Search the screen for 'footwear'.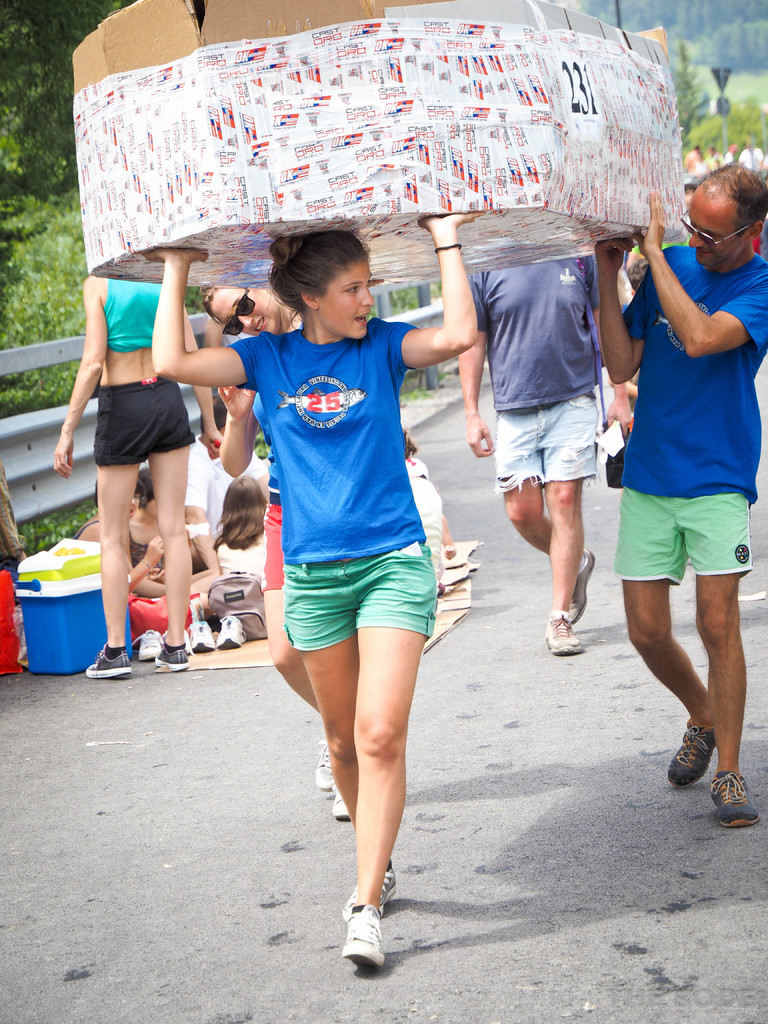
Found at (x1=221, y1=614, x2=247, y2=650).
